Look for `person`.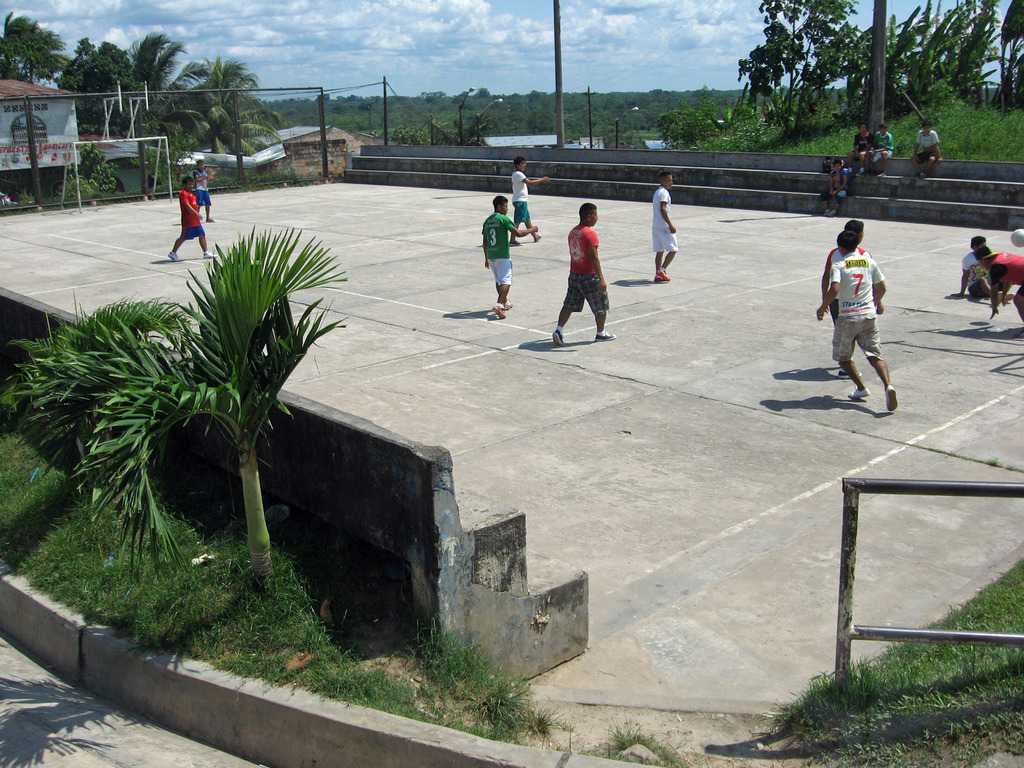
Found: x1=511 y1=156 x2=546 y2=241.
